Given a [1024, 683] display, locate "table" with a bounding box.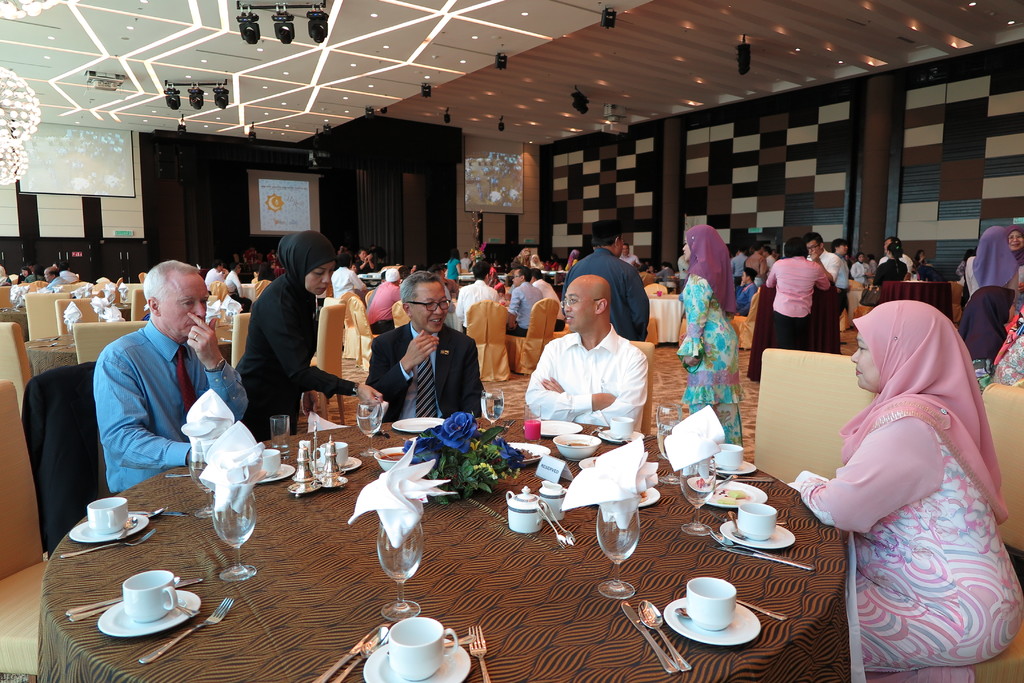
Located: (33, 416, 851, 682).
